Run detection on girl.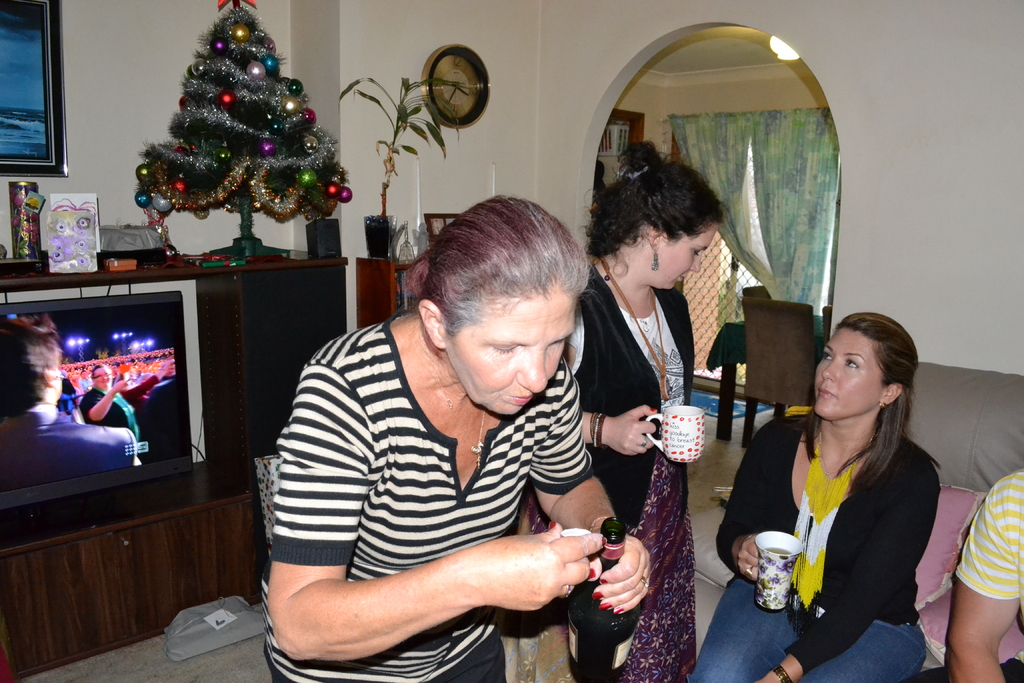
Result: [557, 126, 724, 682].
